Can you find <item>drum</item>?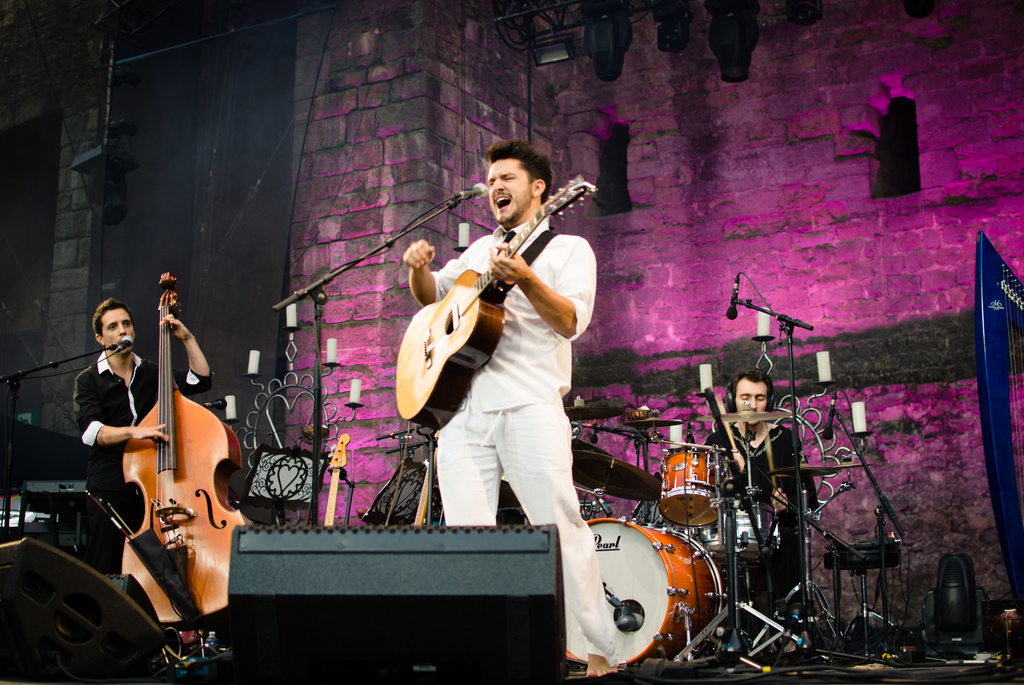
Yes, bounding box: box(545, 471, 737, 653).
